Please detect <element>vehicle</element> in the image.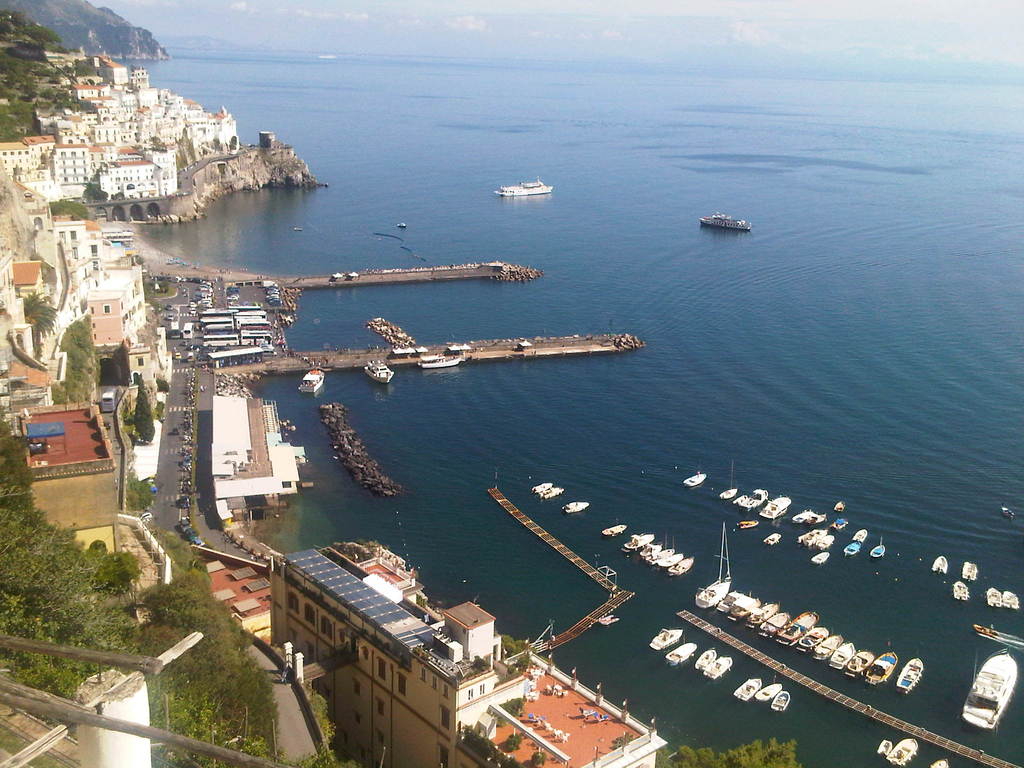
pyautogui.locateOnScreen(754, 675, 782, 703).
